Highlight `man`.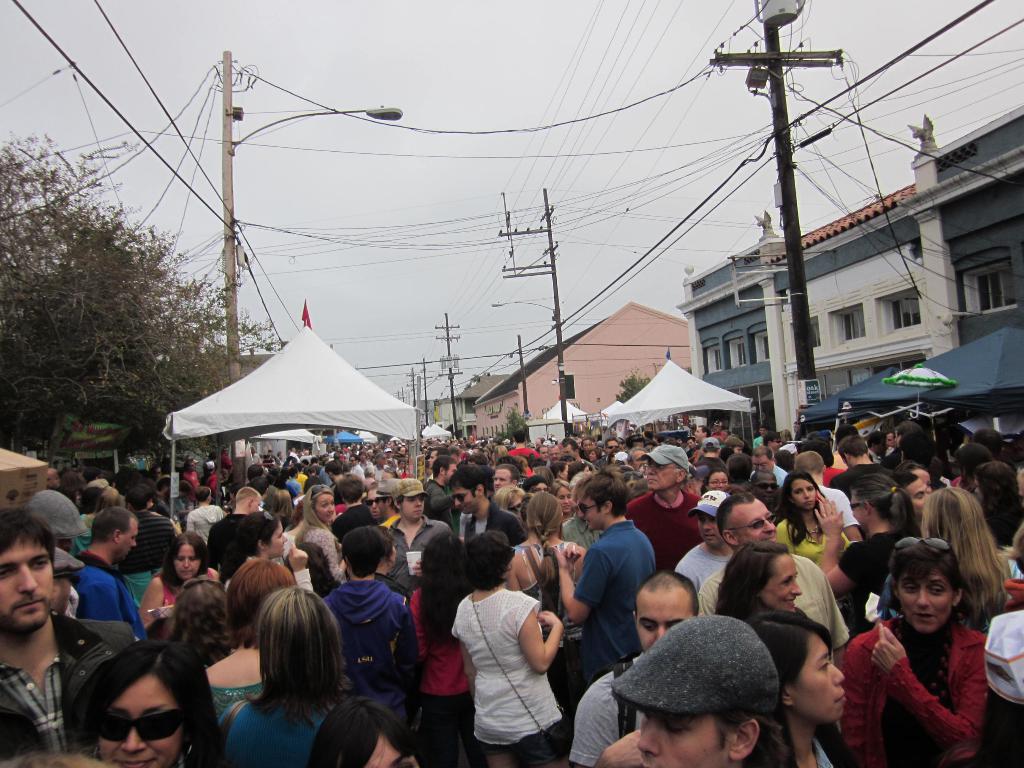
Highlighted region: l=446, t=463, r=518, b=551.
